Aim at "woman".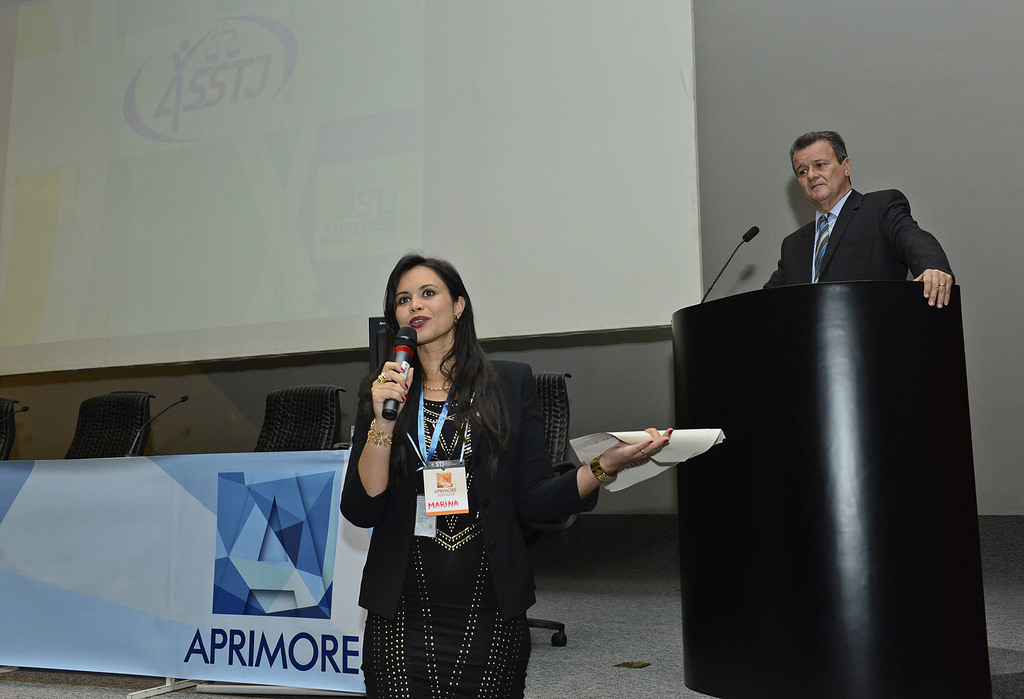
Aimed at 348 278 609 670.
